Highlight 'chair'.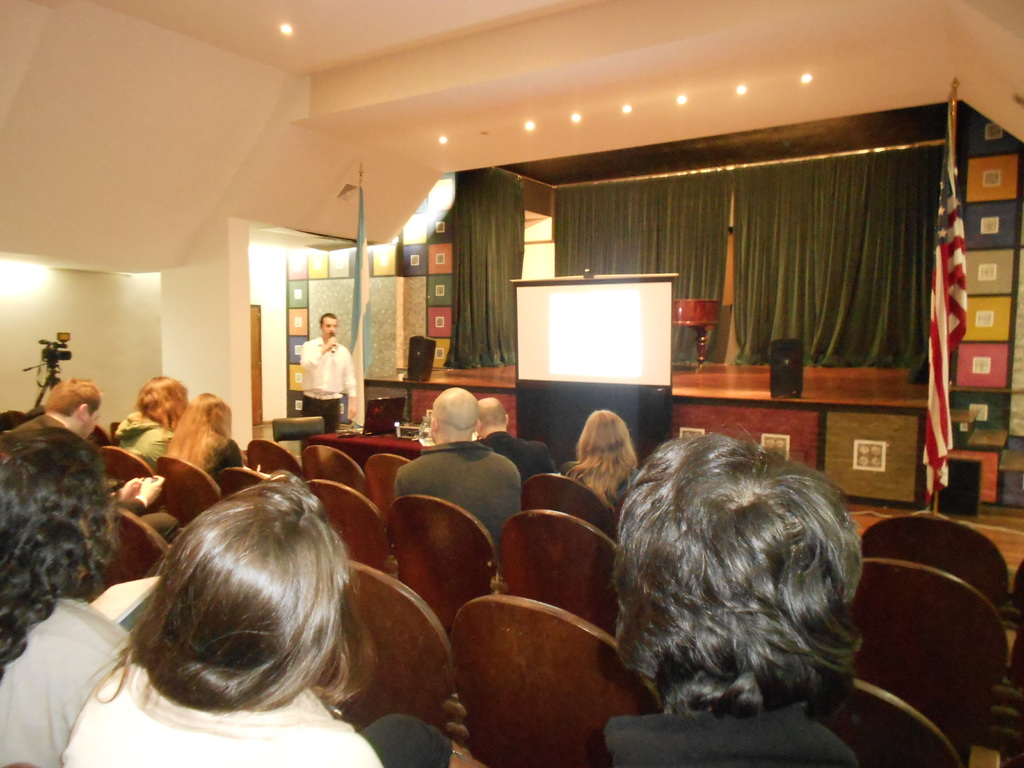
Highlighted region: 317:559:463:746.
